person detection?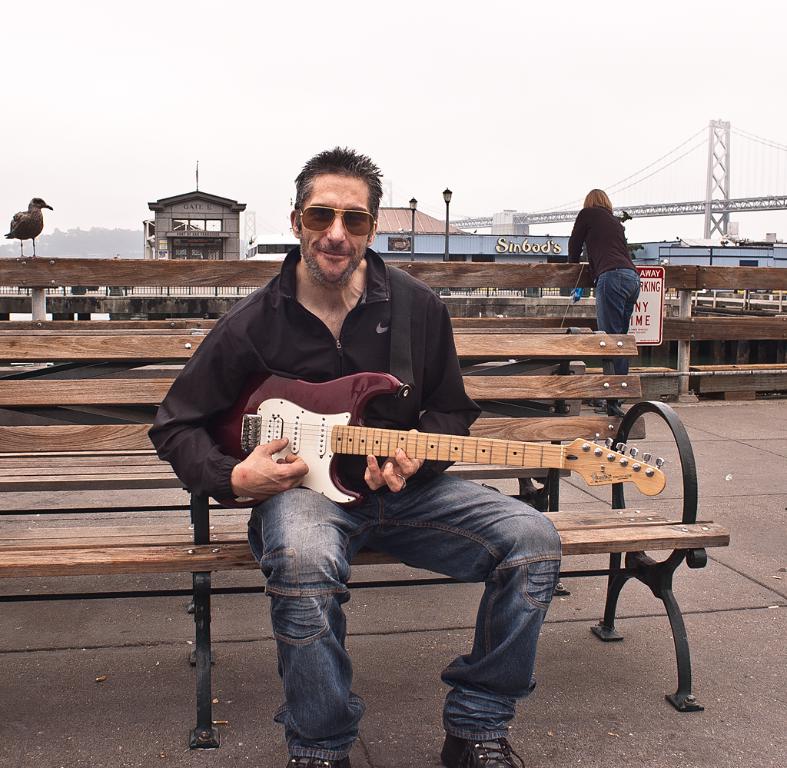
{"x1": 149, "y1": 147, "x2": 566, "y2": 767}
